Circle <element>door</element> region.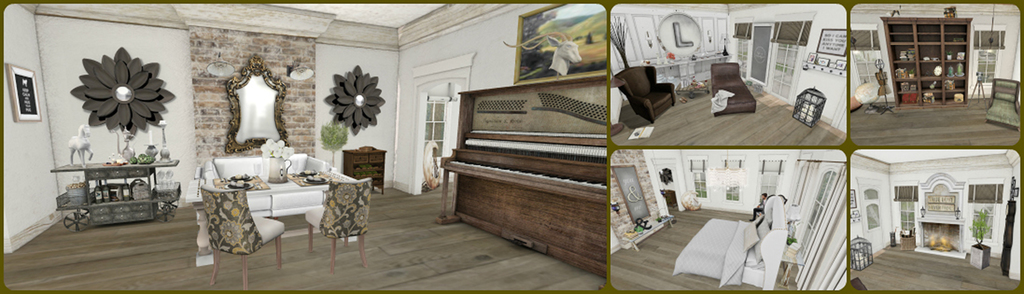
Region: Rect(861, 184, 886, 259).
